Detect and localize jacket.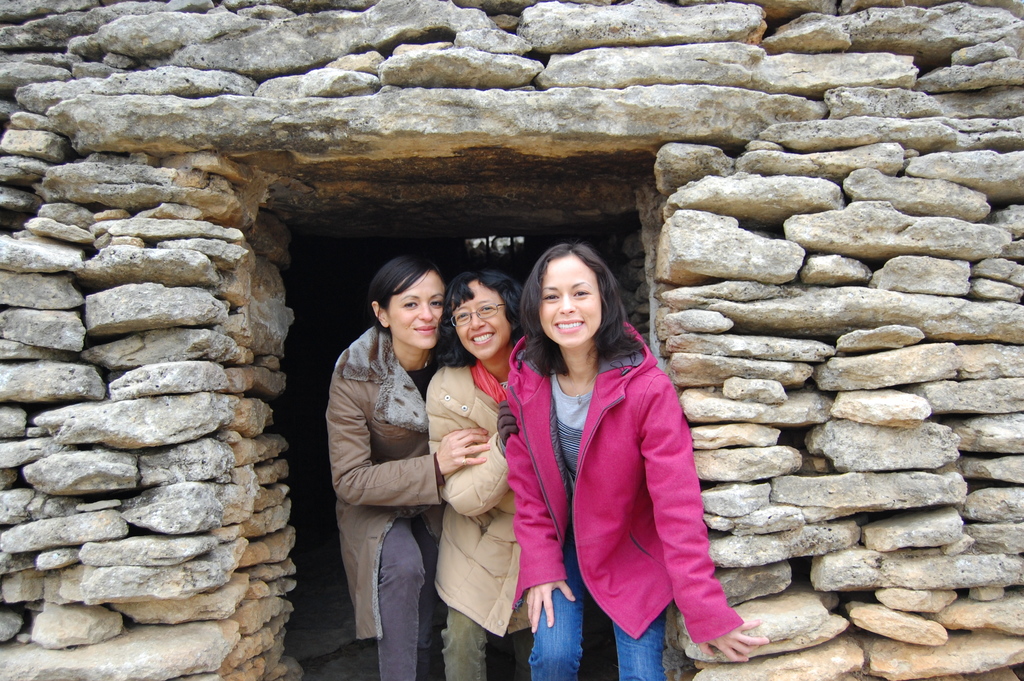
Localized at (x1=425, y1=358, x2=519, y2=641).
